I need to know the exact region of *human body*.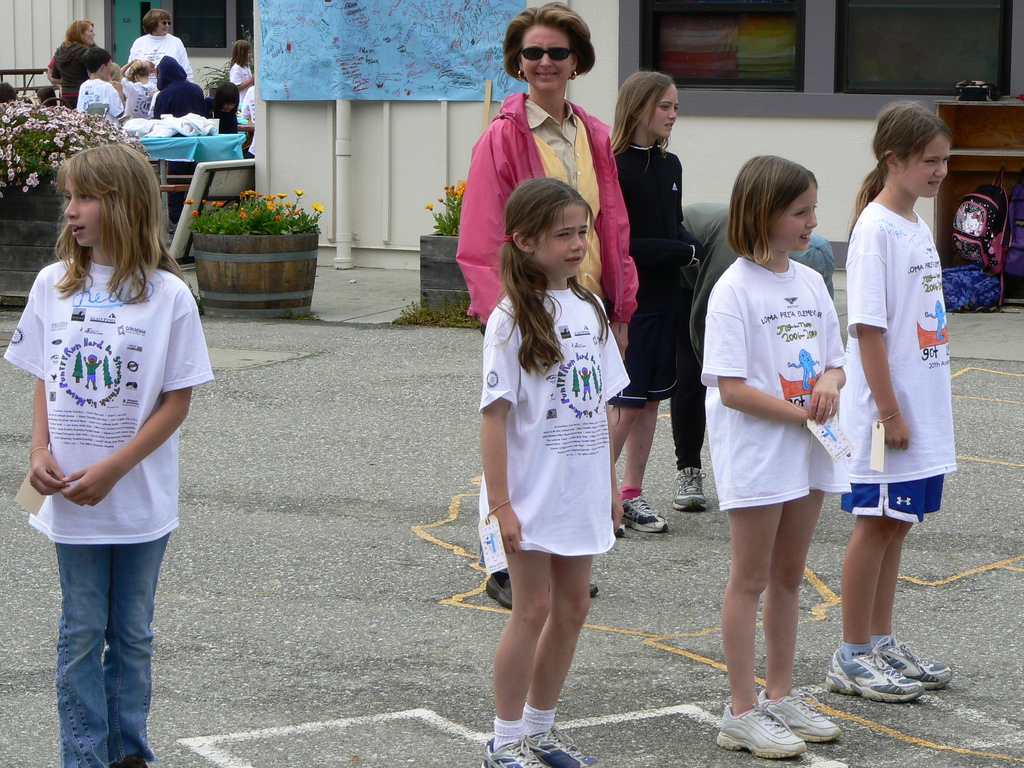
Region: <box>660,199,843,516</box>.
